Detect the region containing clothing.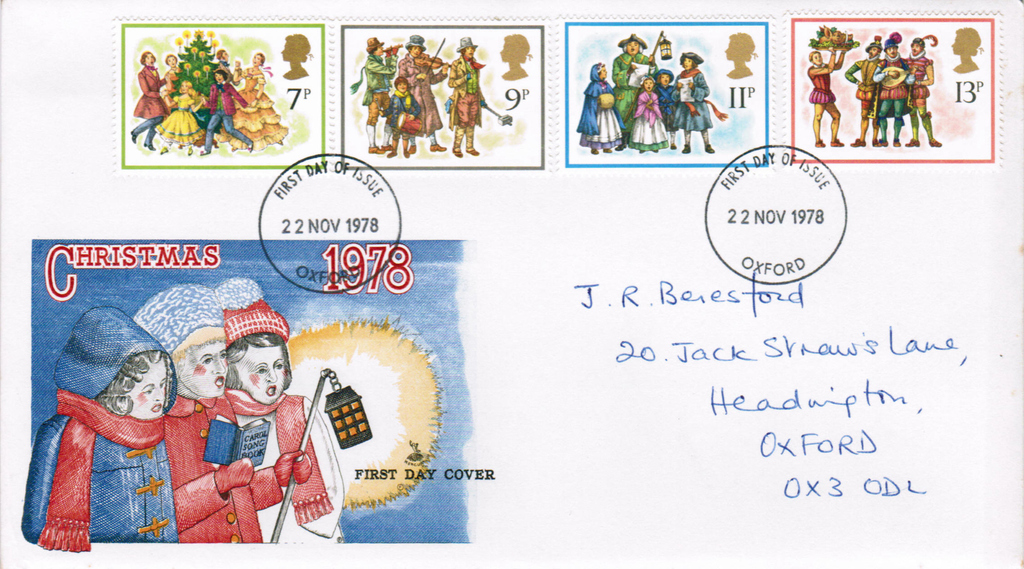
detection(155, 399, 266, 542).
